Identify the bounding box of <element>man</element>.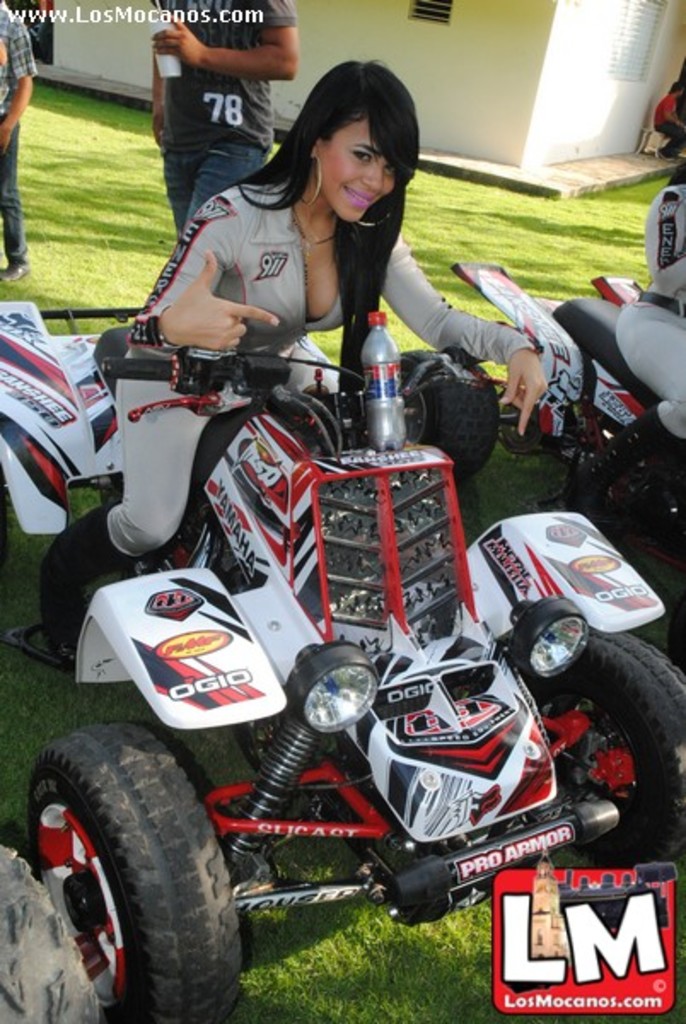
BBox(138, 0, 307, 198).
